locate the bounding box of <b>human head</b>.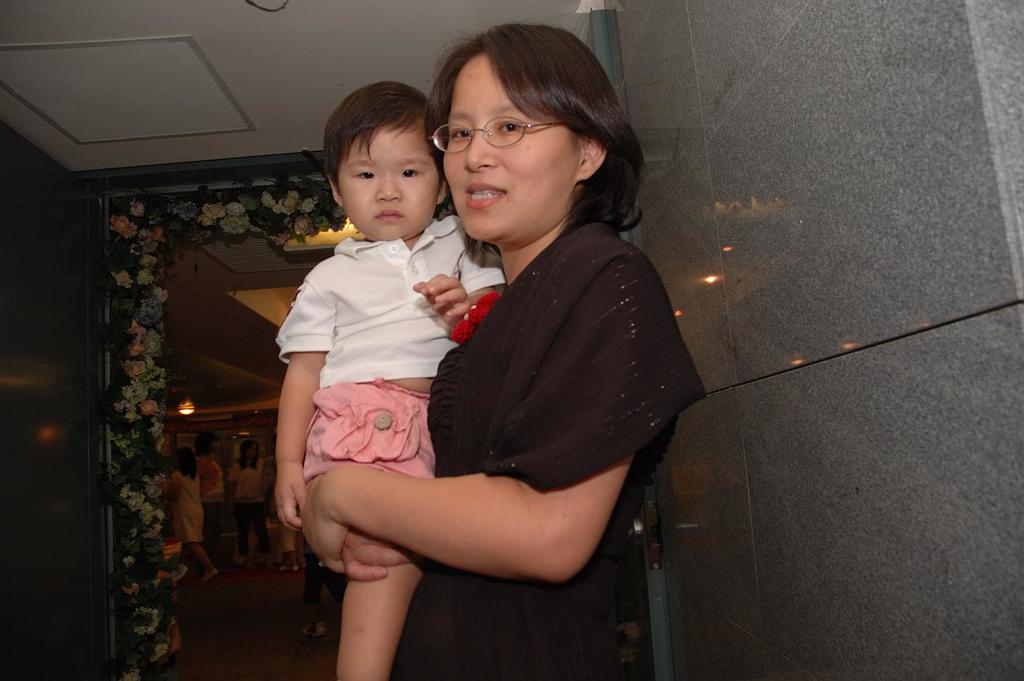
Bounding box: 315:86:437:221.
